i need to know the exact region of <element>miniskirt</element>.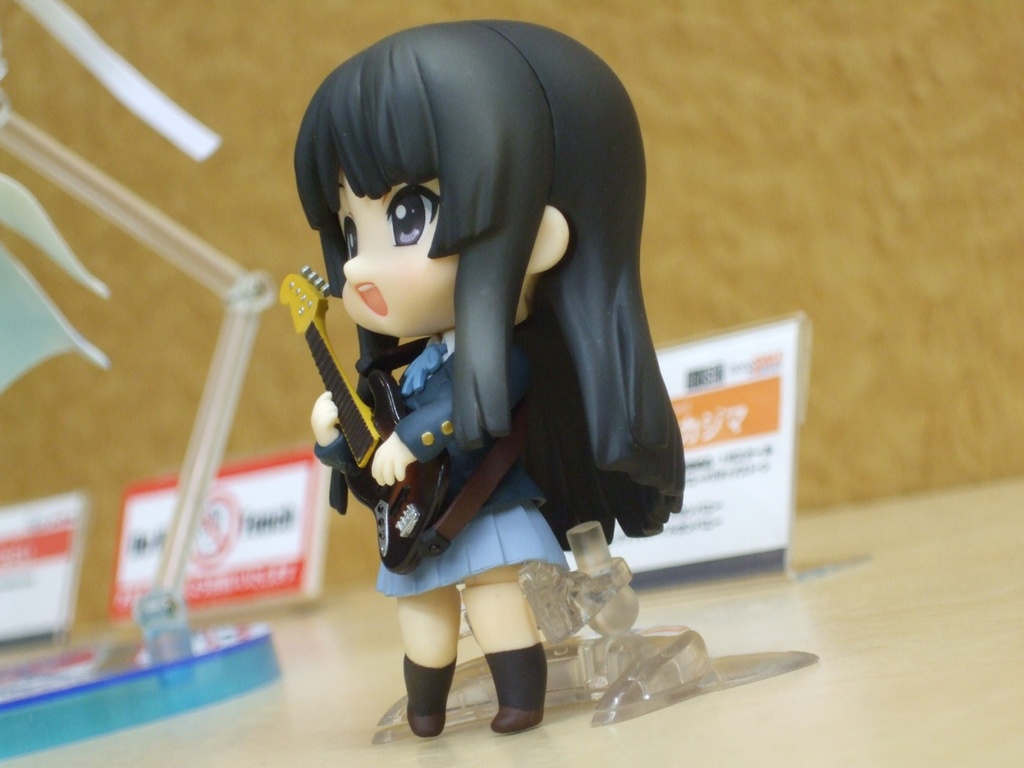
Region: left=369, top=493, right=576, bottom=600.
